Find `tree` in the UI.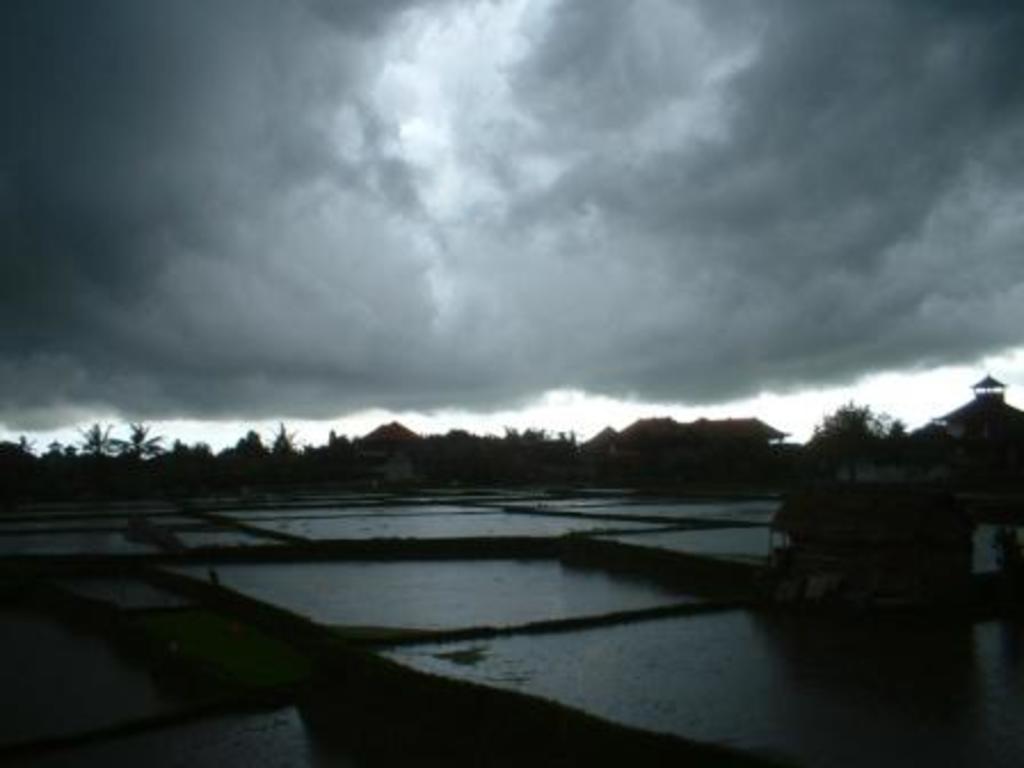
UI element at bbox(814, 391, 917, 478).
